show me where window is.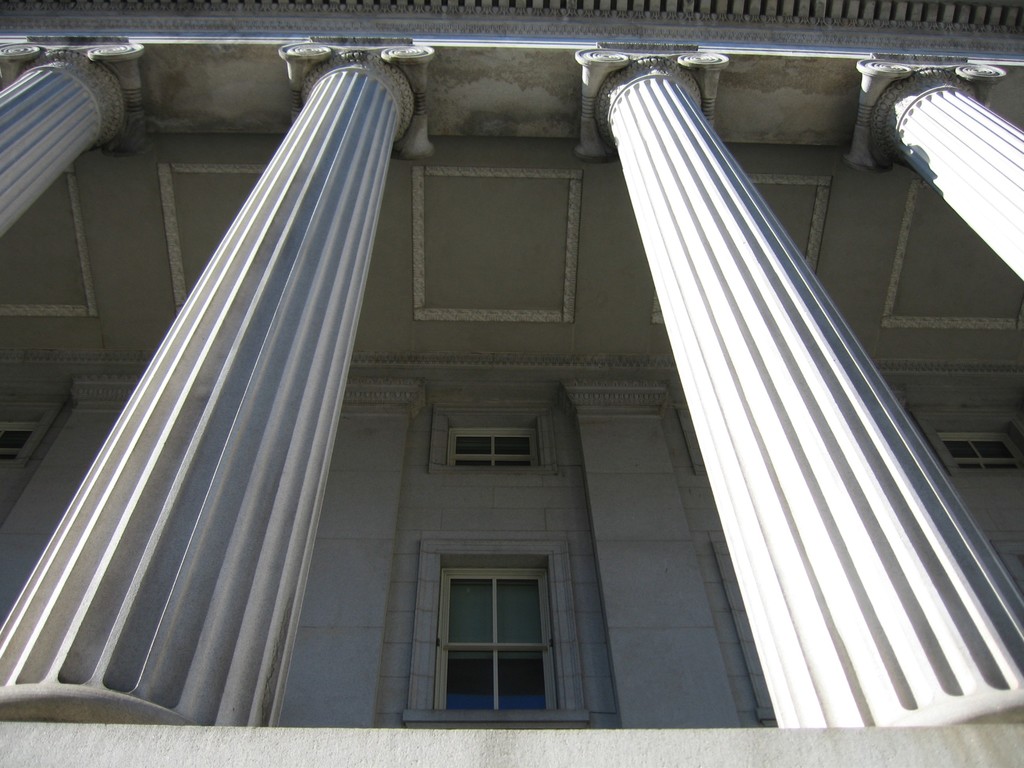
window is at locate(445, 545, 556, 726).
